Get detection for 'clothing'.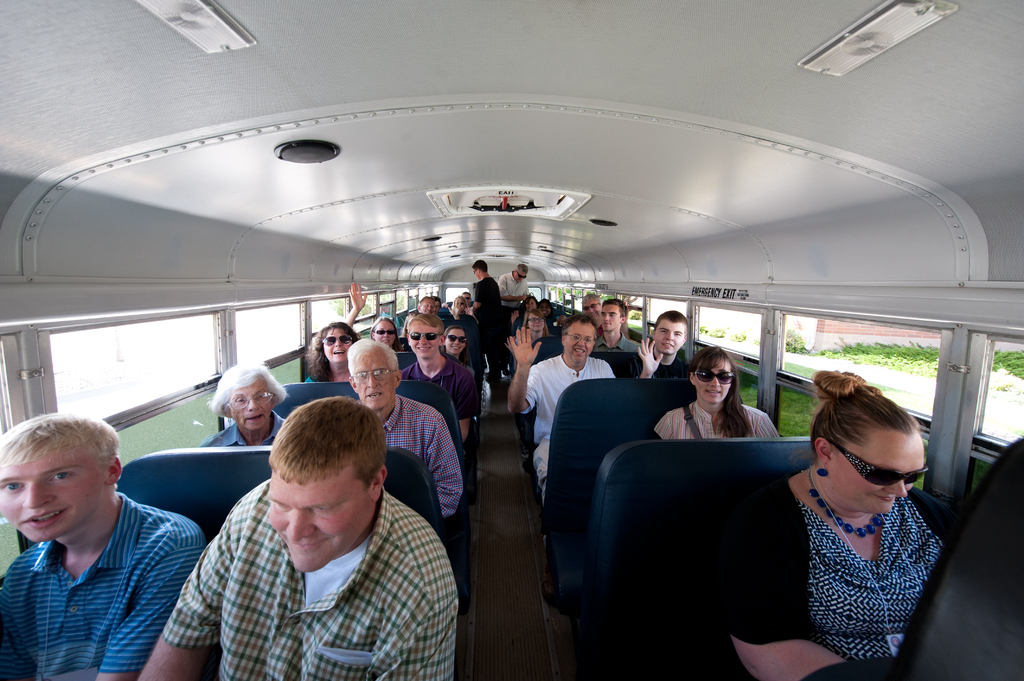
Detection: (left=0, top=488, right=204, bottom=680).
